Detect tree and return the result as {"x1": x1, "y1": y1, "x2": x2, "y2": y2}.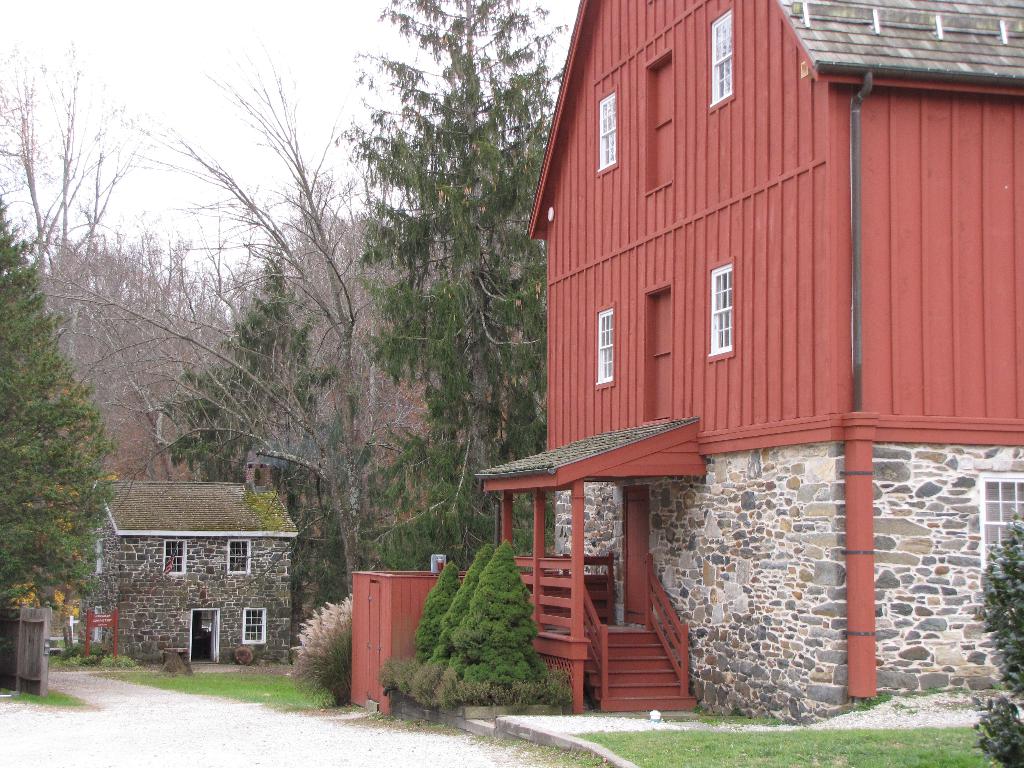
{"x1": 9, "y1": 232, "x2": 141, "y2": 668}.
